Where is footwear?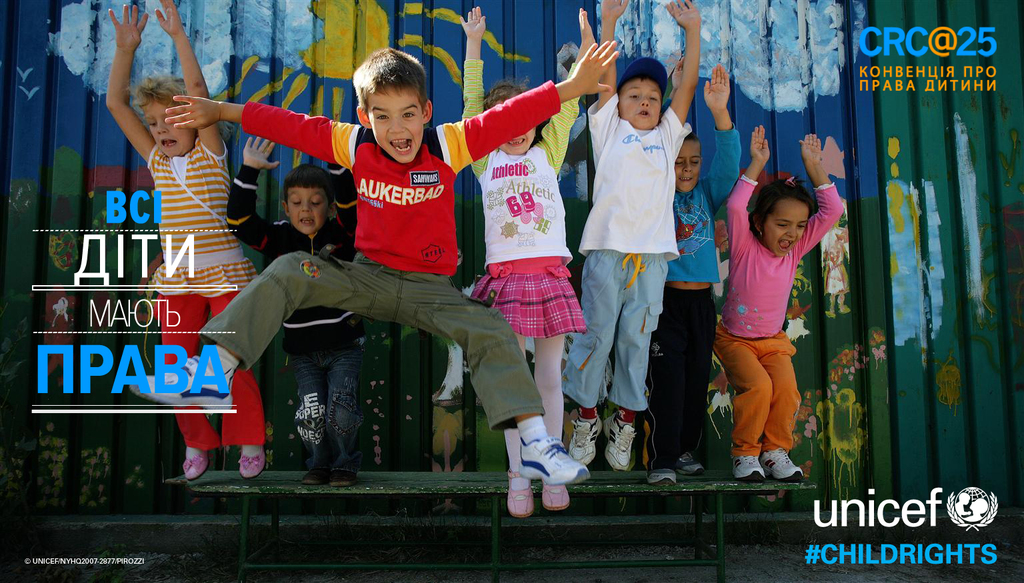
515:438:587:486.
